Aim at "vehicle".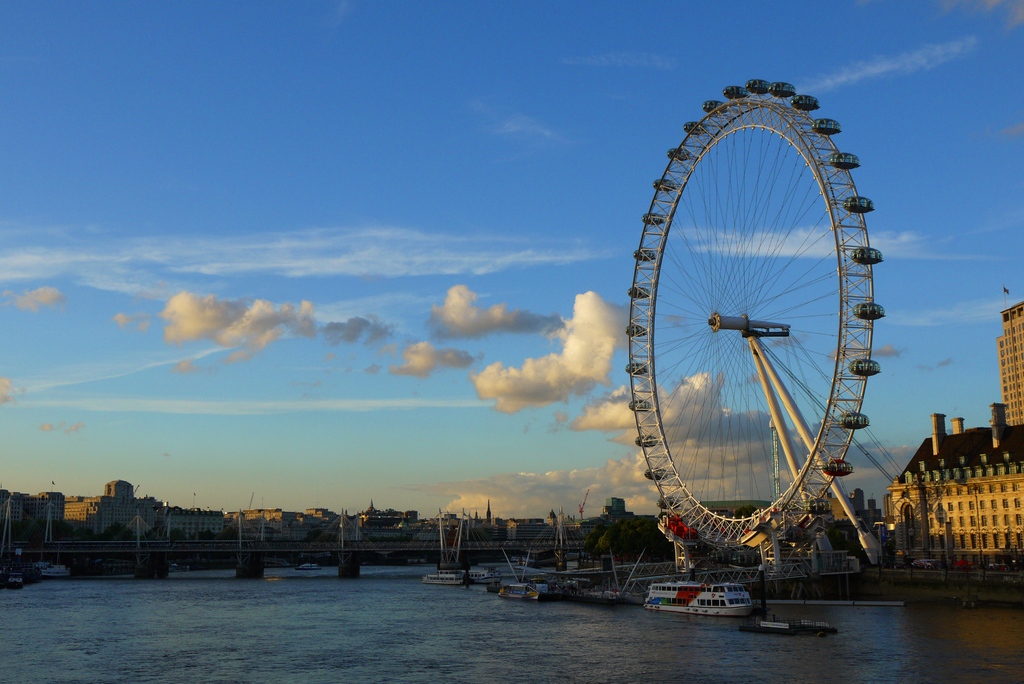
Aimed at bbox(952, 560, 975, 572).
